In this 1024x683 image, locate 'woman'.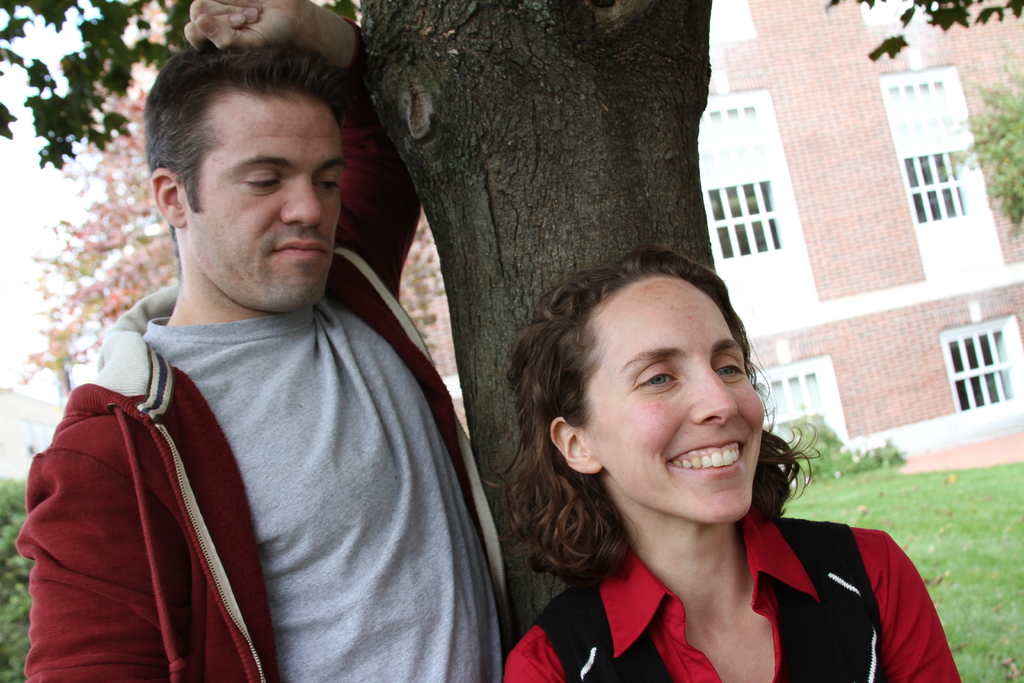
Bounding box: detection(460, 242, 911, 677).
